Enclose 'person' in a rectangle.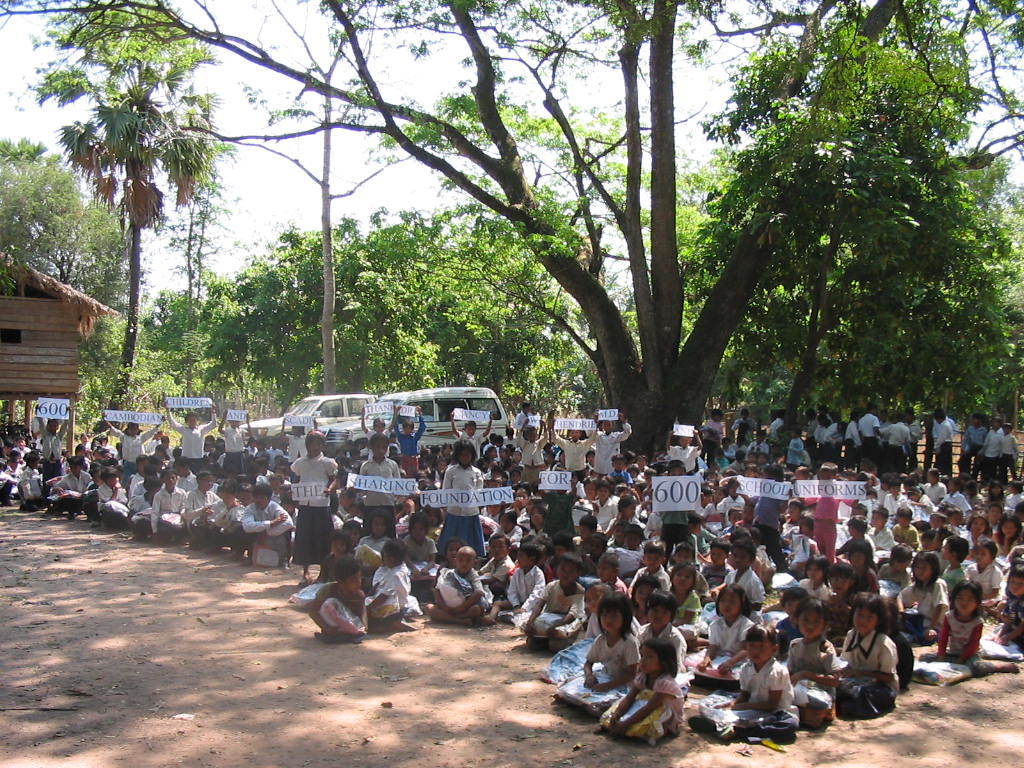
{"left": 443, "top": 437, "right": 484, "bottom": 559}.
